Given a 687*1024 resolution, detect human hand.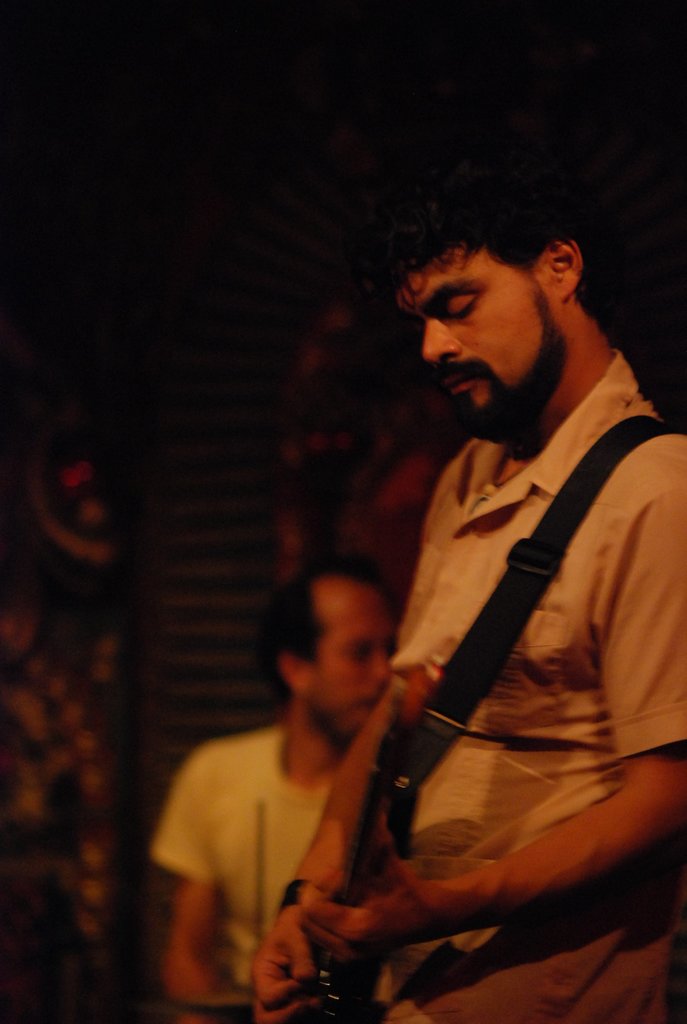
249 908 319 1023.
